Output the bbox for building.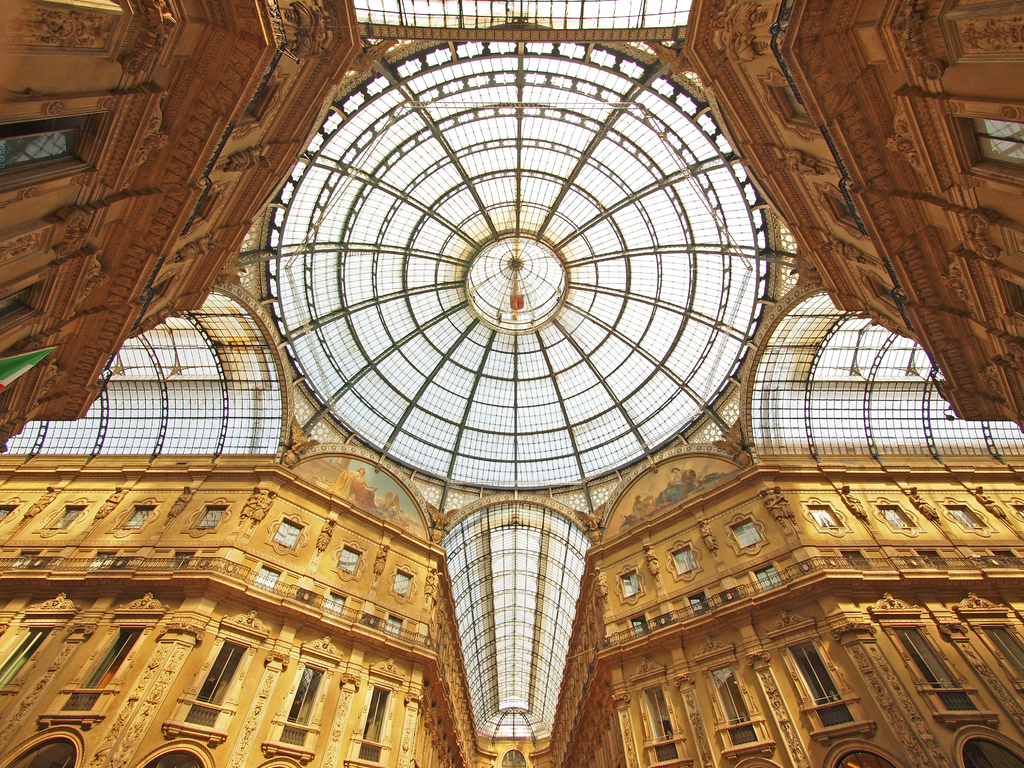
[0, 0, 1023, 767].
